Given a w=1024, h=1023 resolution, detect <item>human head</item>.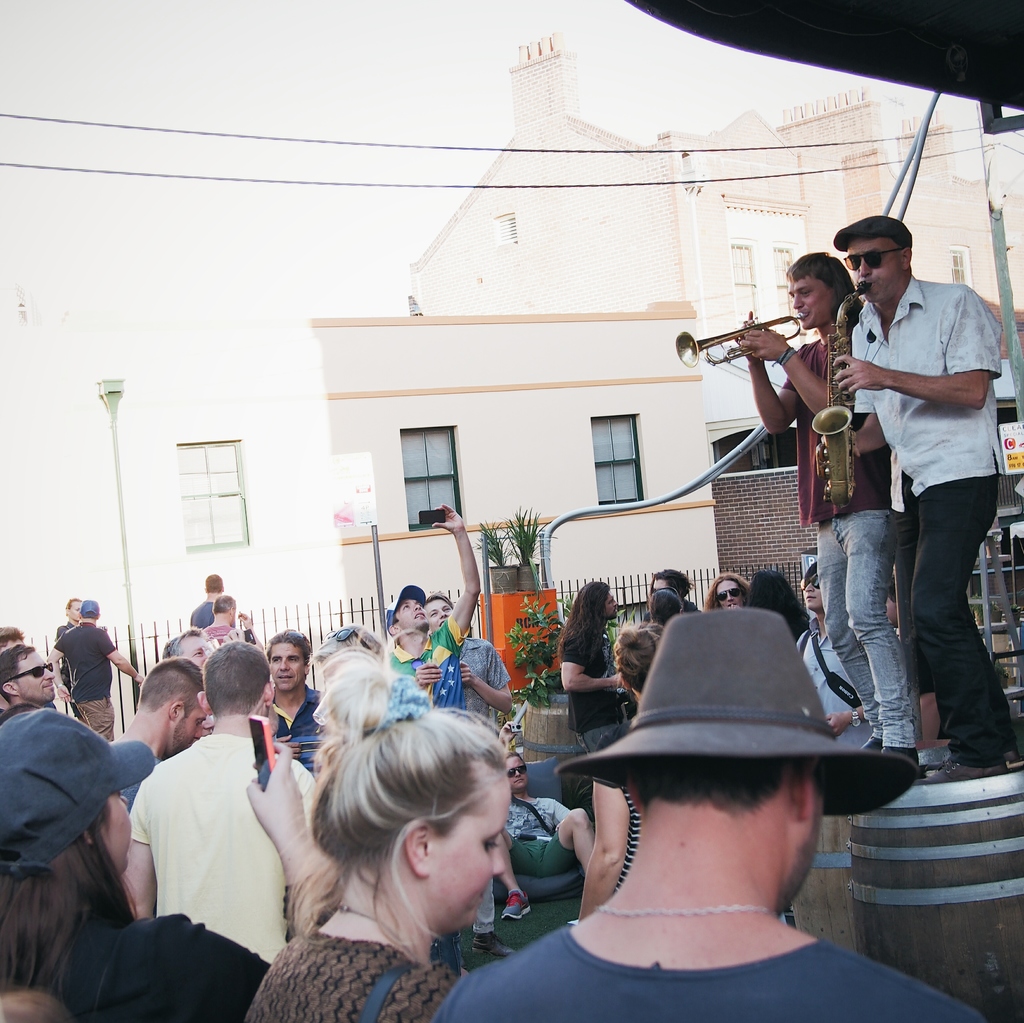
select_region(0, 711, 143, 896).
